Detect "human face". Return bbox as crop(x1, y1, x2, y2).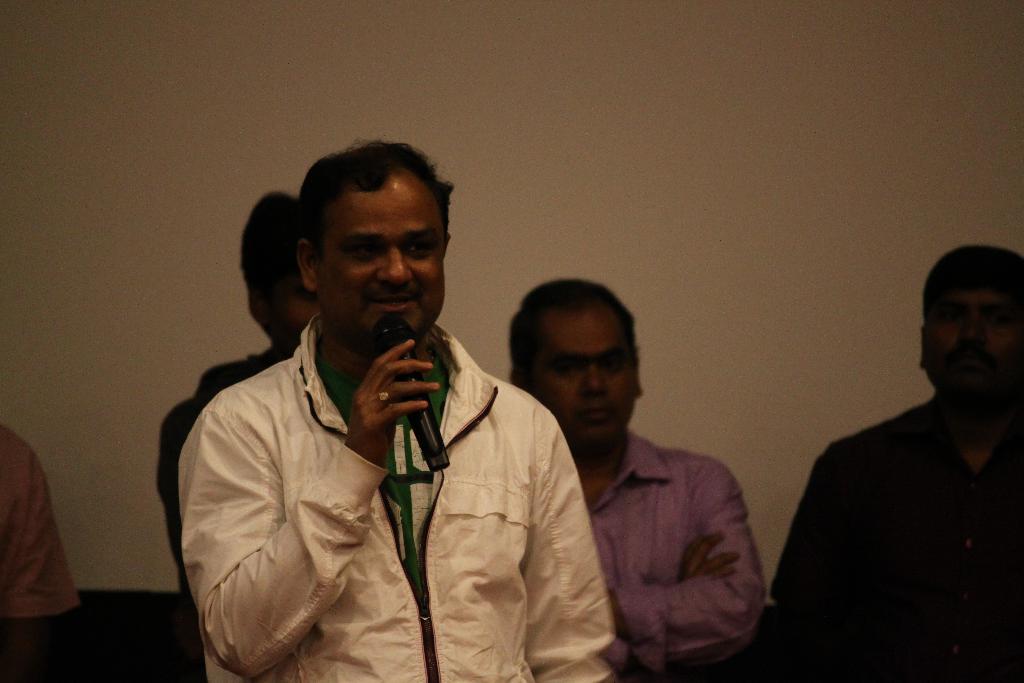
crop(319, 189, 447, 339).
